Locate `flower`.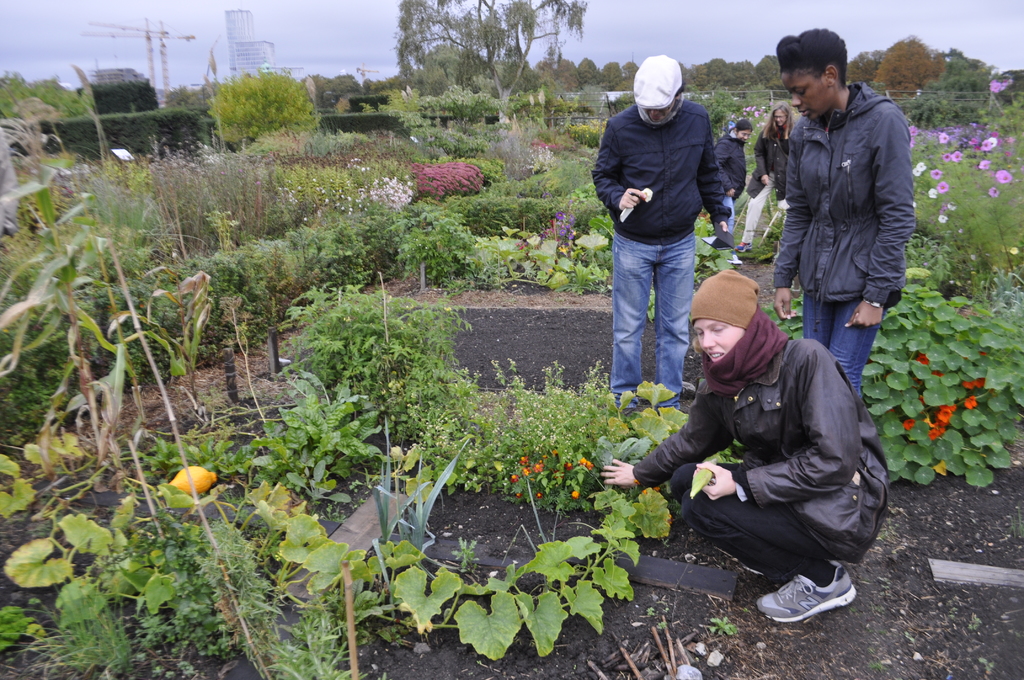
Bounding box: (left=915, top=159, right=927, bottom=173).
